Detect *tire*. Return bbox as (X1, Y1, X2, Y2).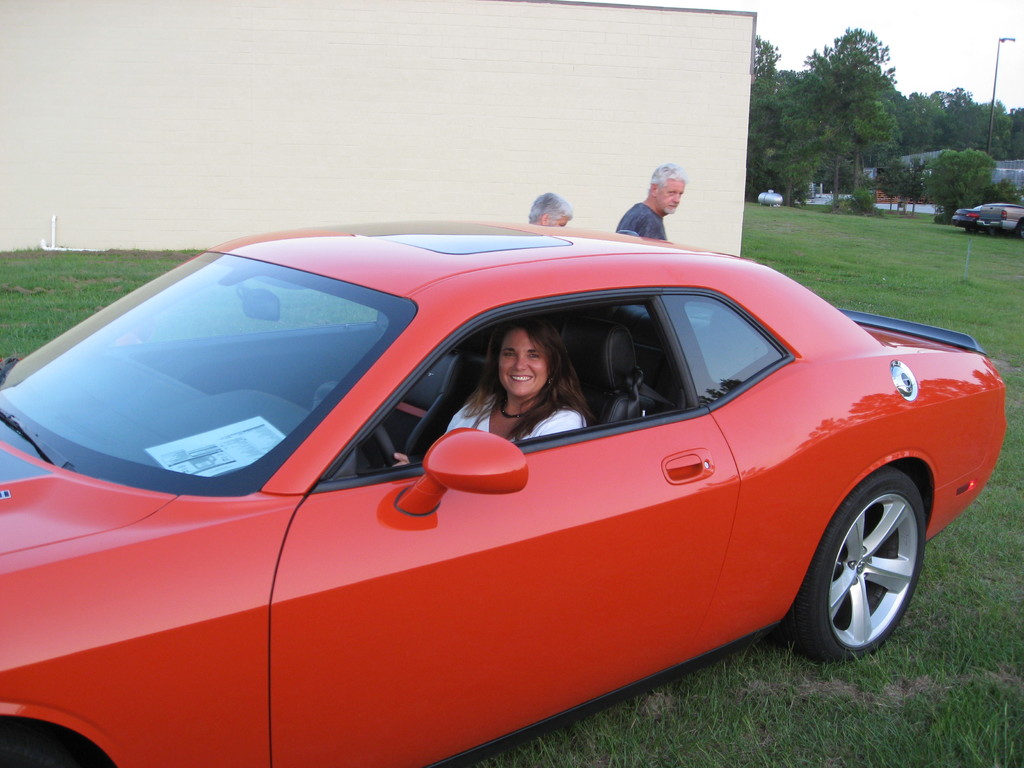
(801, 468, 939, 669).
